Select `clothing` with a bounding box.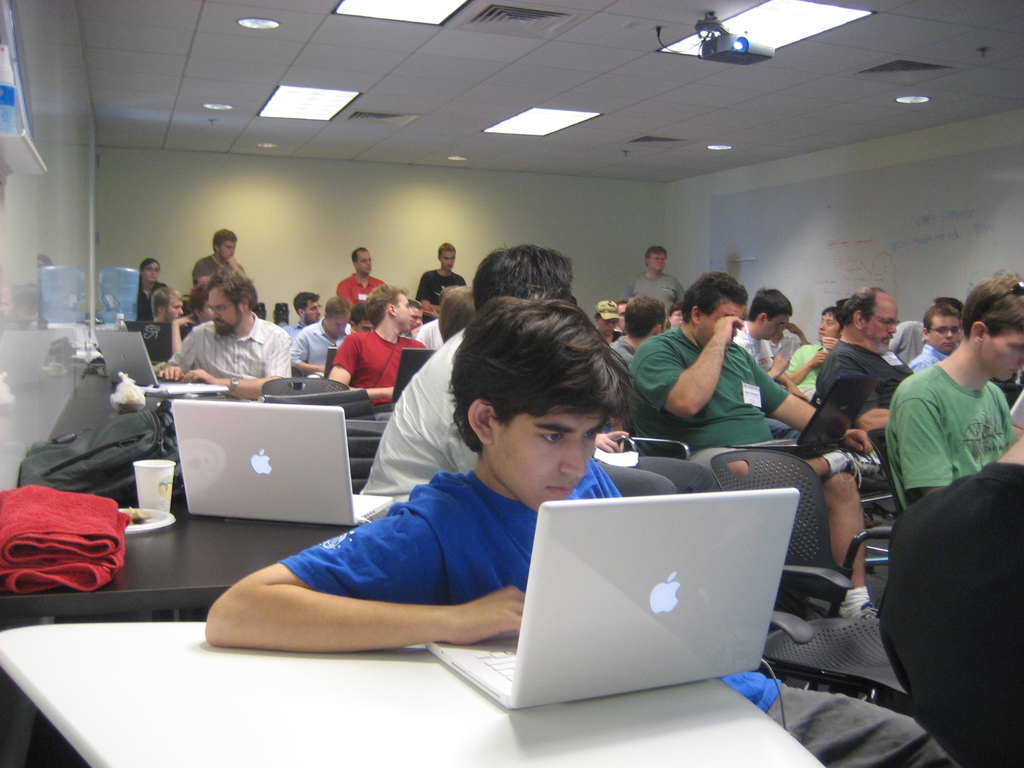
(629, 321, 793, 472).
